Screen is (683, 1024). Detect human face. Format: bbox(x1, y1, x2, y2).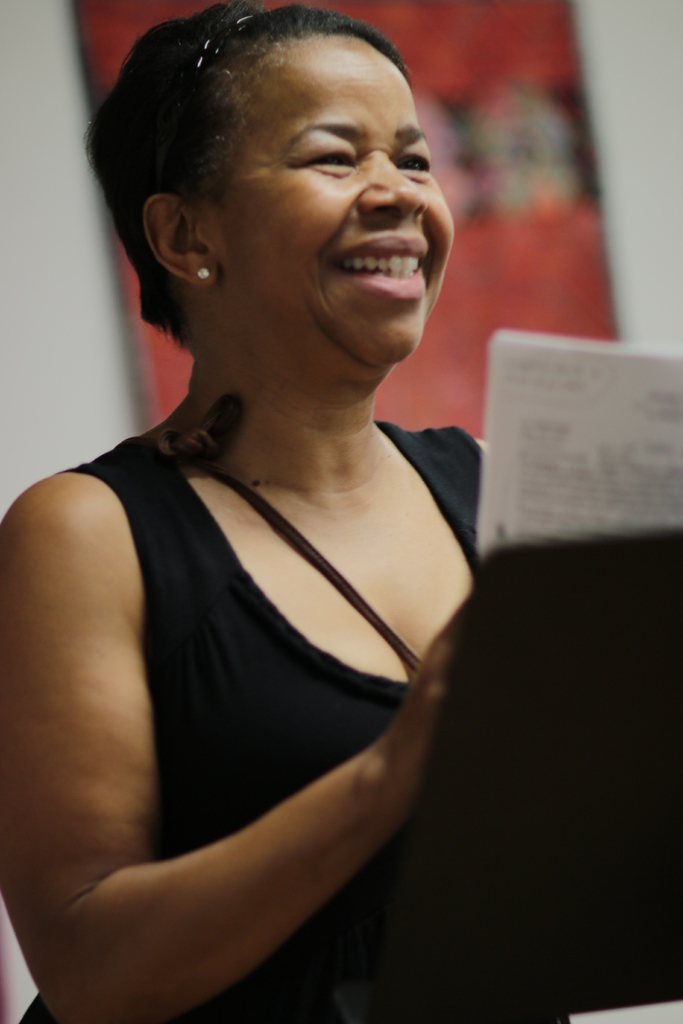
bbox(210, 34, 462, 363).
